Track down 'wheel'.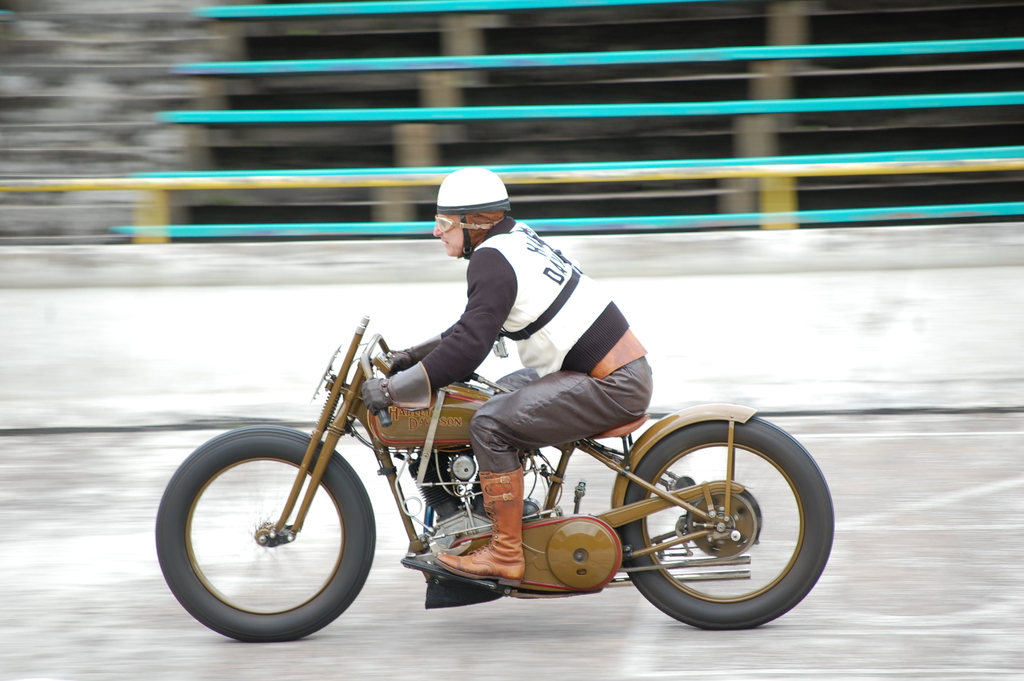
Tracked to detection(156, 426, 374, 644).
